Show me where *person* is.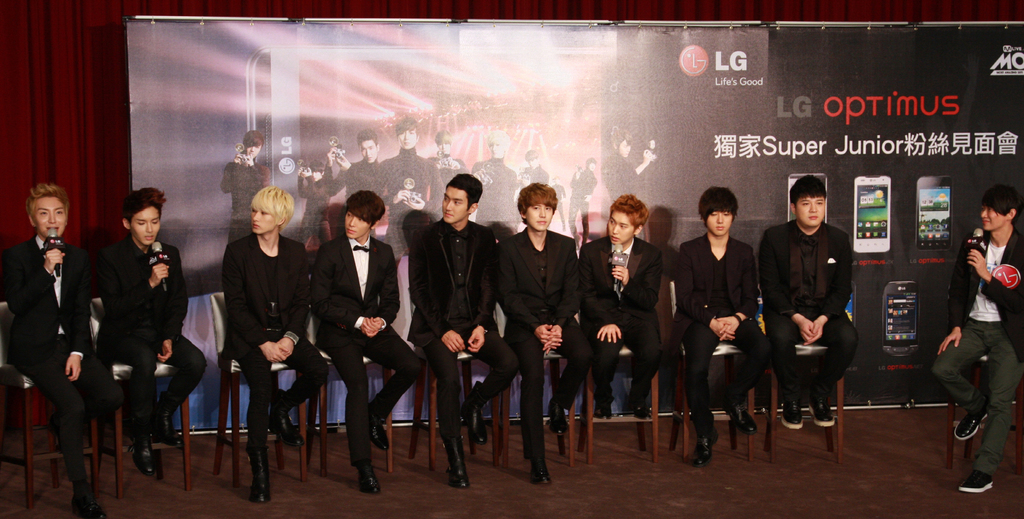
*person* is at <bbox>405, 167, 522, 486</bbox>.
